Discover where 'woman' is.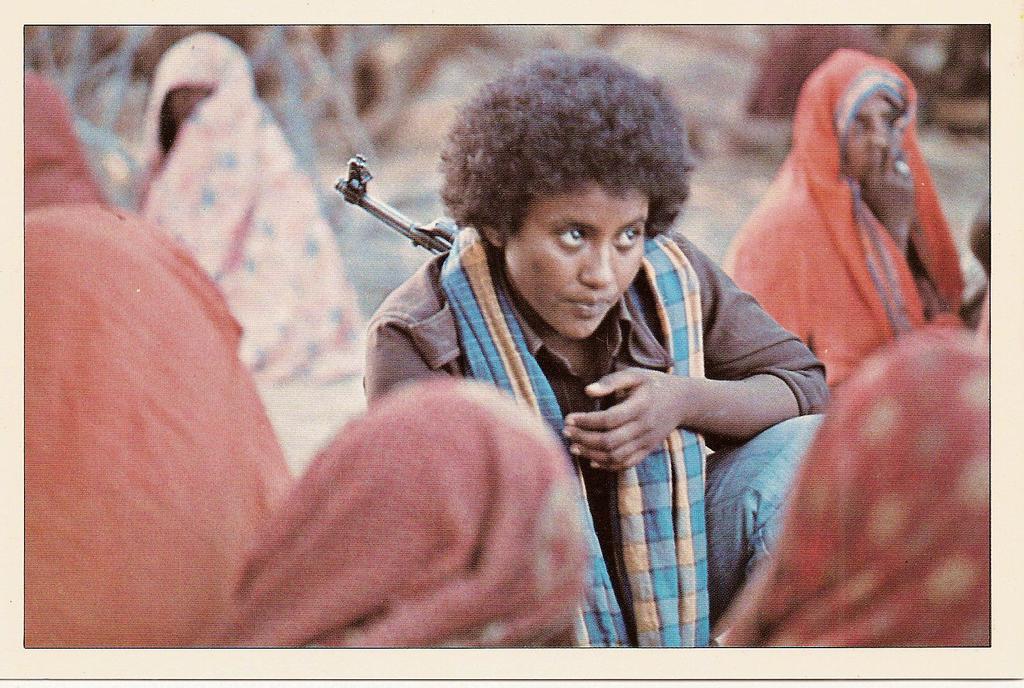
Discovered at region(351, 35, 843, 648).
